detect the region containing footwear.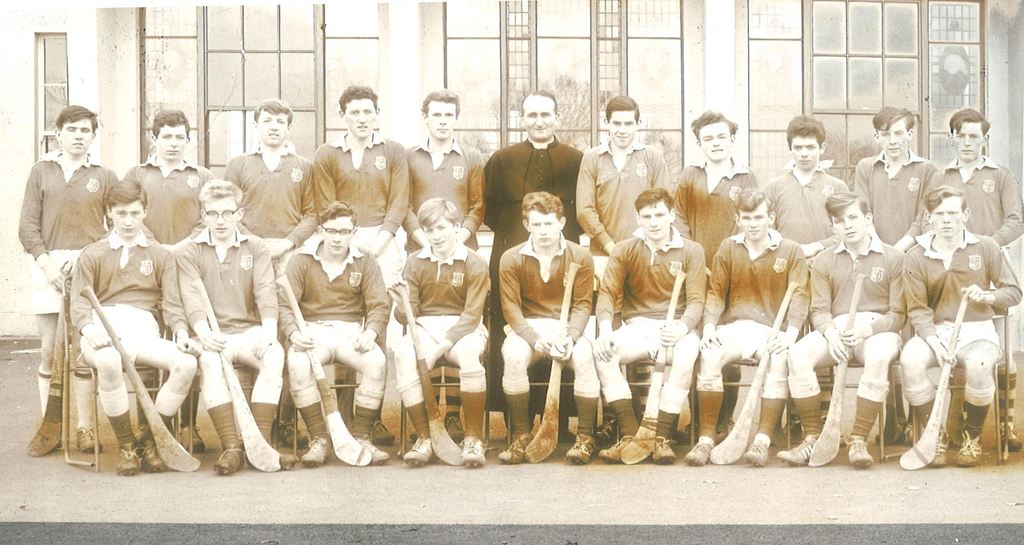
BBox(217, 444, 243, 475).
